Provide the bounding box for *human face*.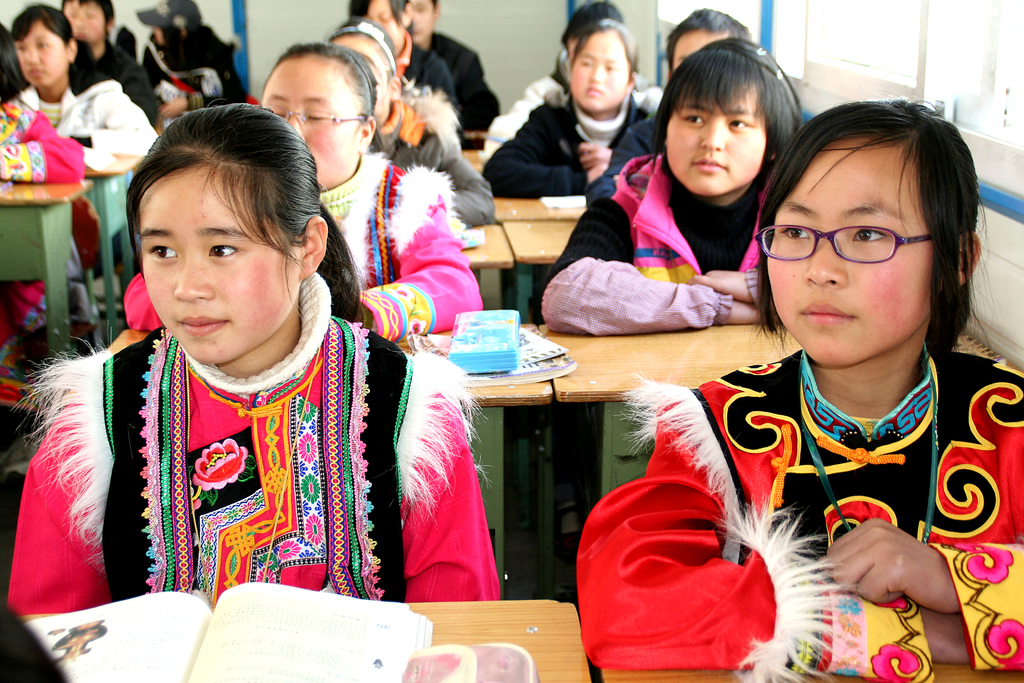
select_region(410, 0, 435, 42).
